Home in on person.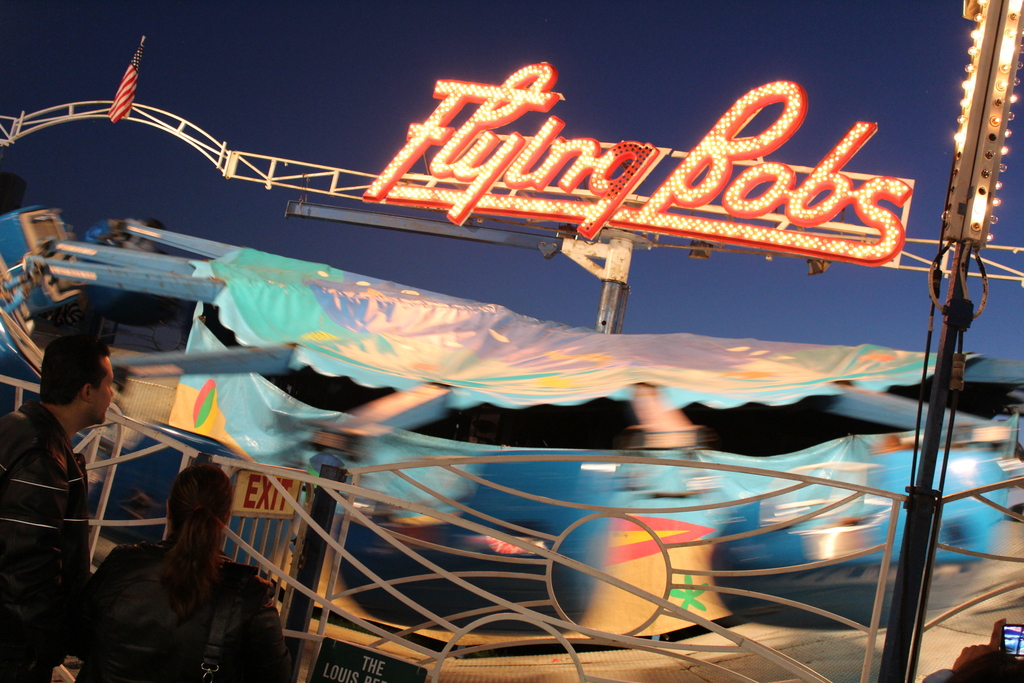
Homed in at rect(73, 456, 294, 682).
